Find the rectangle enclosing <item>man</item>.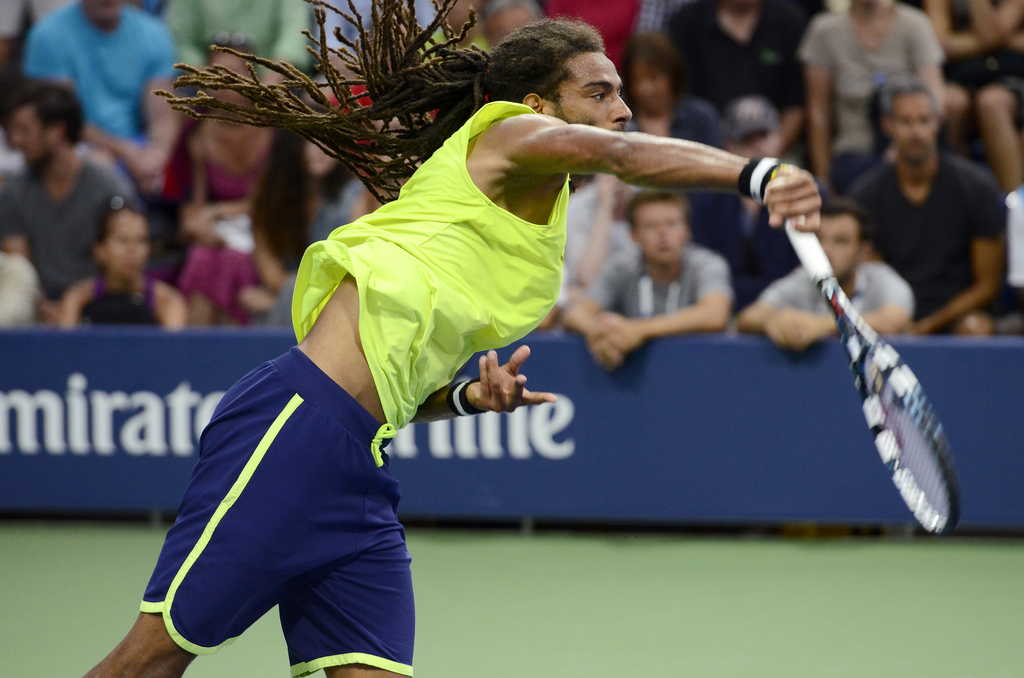
<bbox>549, 180, 734, 355</bbox>.
